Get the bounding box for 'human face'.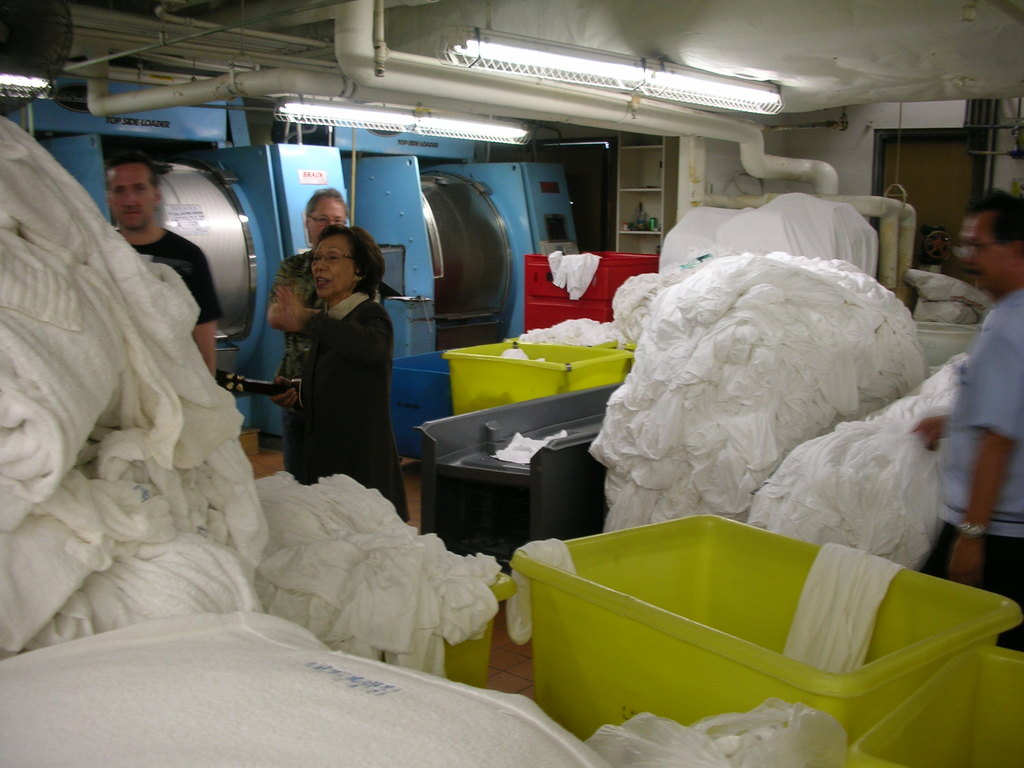
{"x1": 311, "y1": 240, "x2": 349, "y2": 301}.
